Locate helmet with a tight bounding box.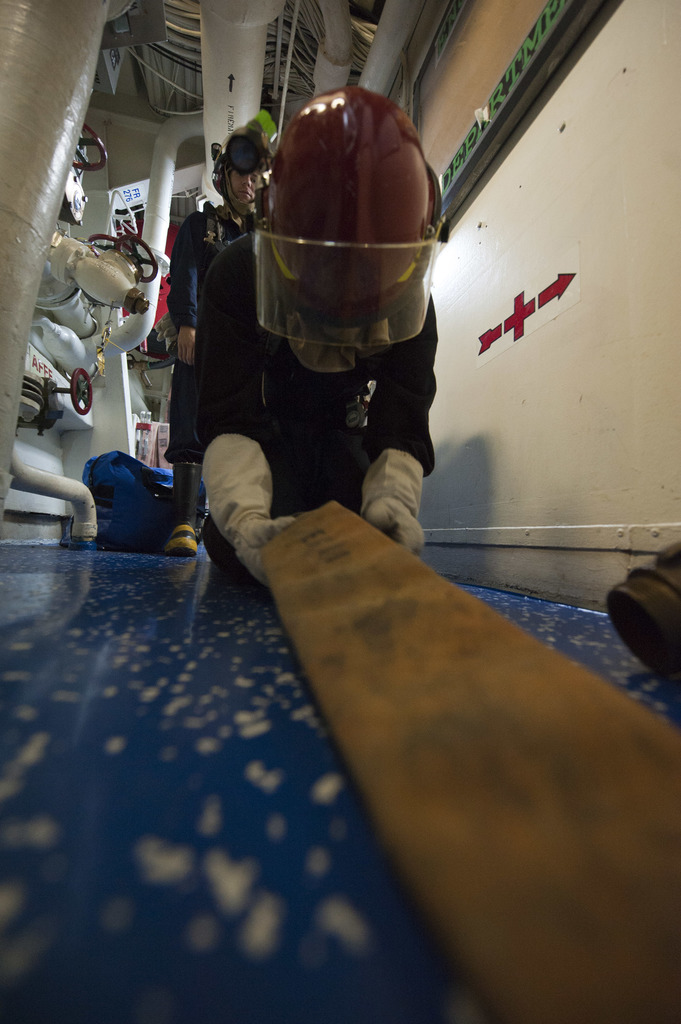
<bbox>243, 60, 444, 361</bbox>.
